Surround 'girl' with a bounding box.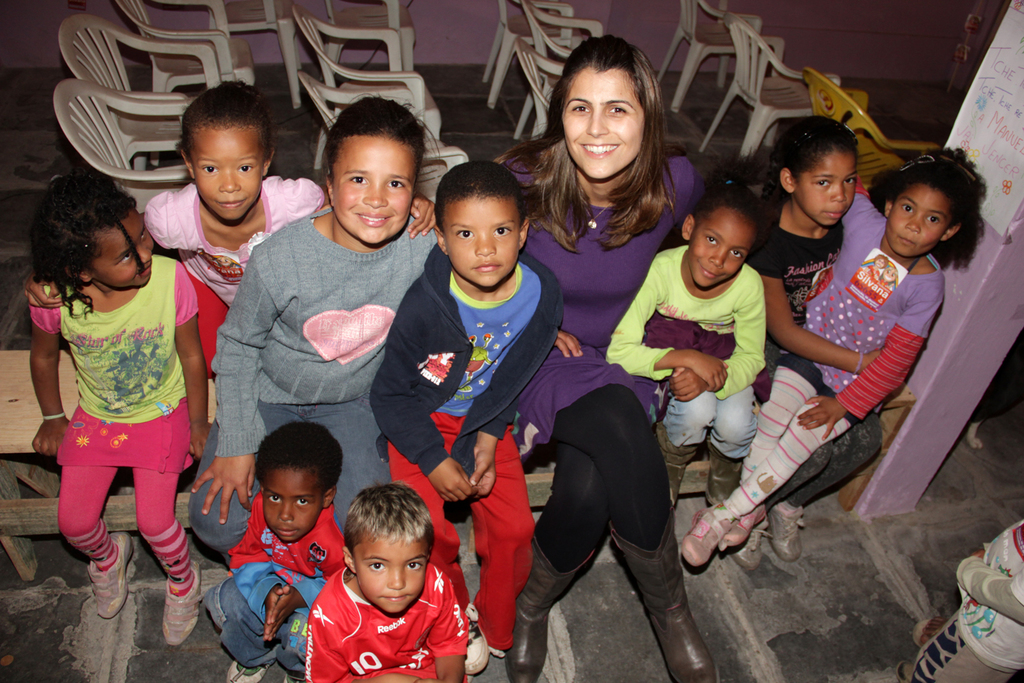
rect(603, 178, 765, 501).
